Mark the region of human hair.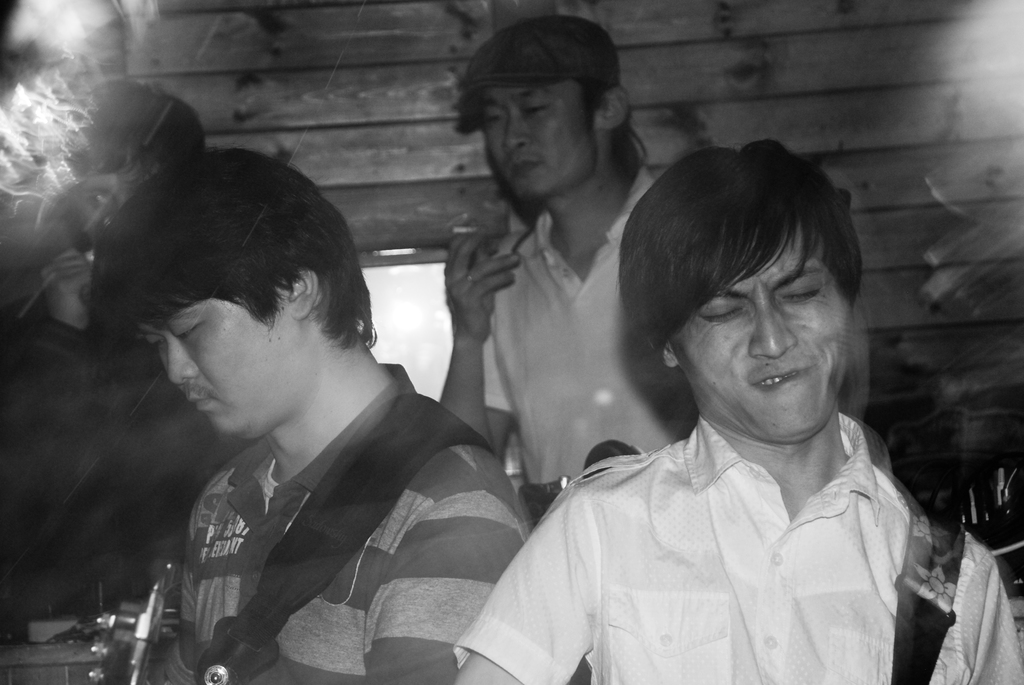
Region: <bbox>615, 136, 866, 392</bbox>.
